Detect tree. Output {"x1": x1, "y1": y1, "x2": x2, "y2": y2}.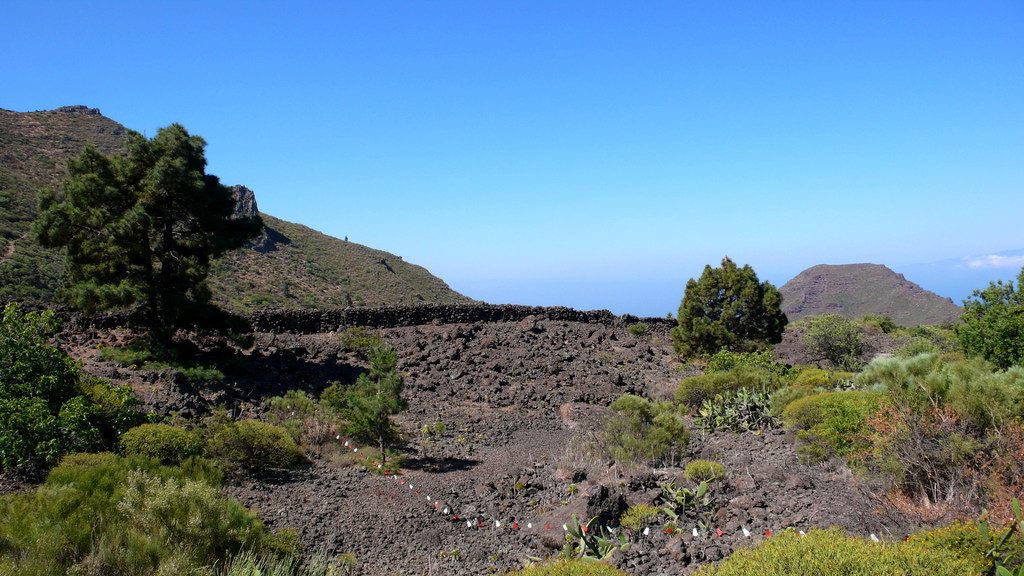
{"x1": 789, "y1": 311, "x2": 870, "y2": 376}.
